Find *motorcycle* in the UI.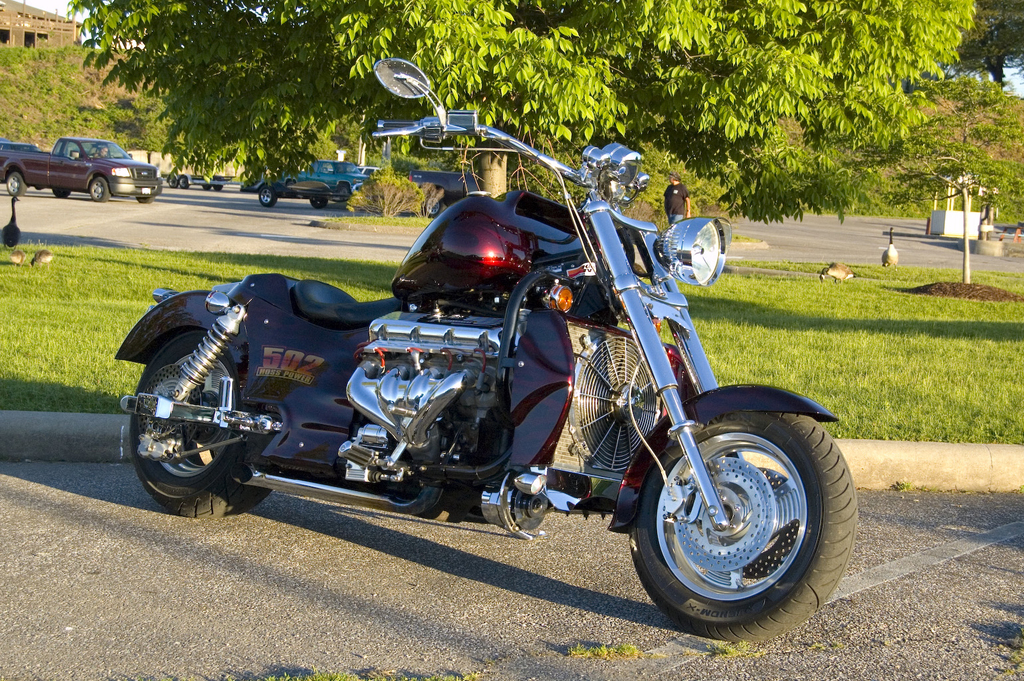
UI element at 116/53/861/648.
